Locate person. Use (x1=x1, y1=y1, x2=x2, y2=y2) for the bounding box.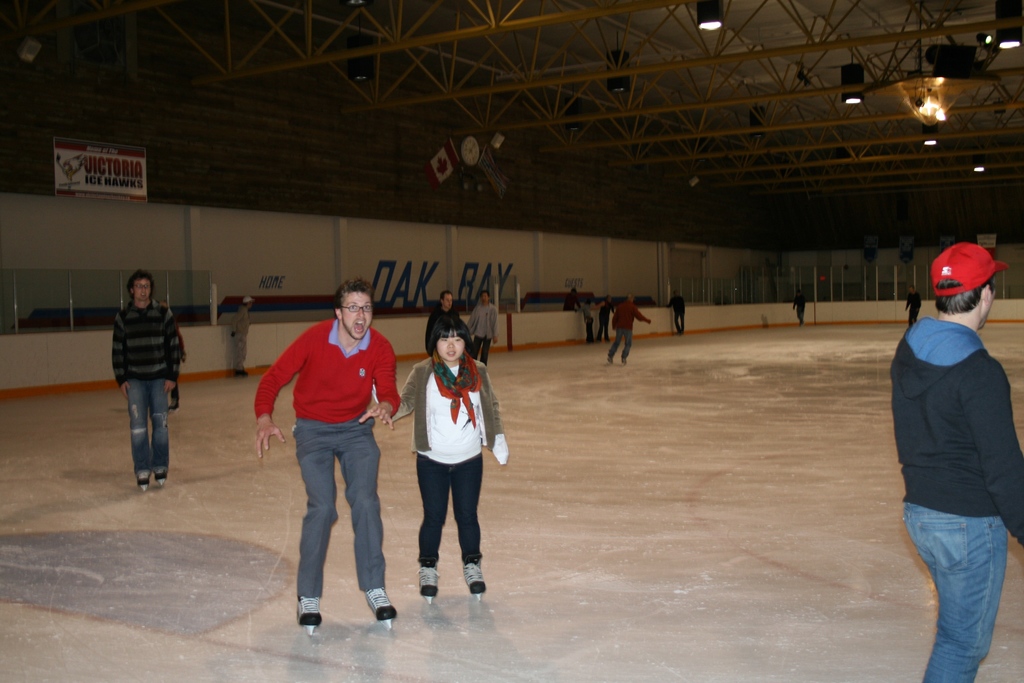
(x1=468, y1=286, x2=496, y2=372).
